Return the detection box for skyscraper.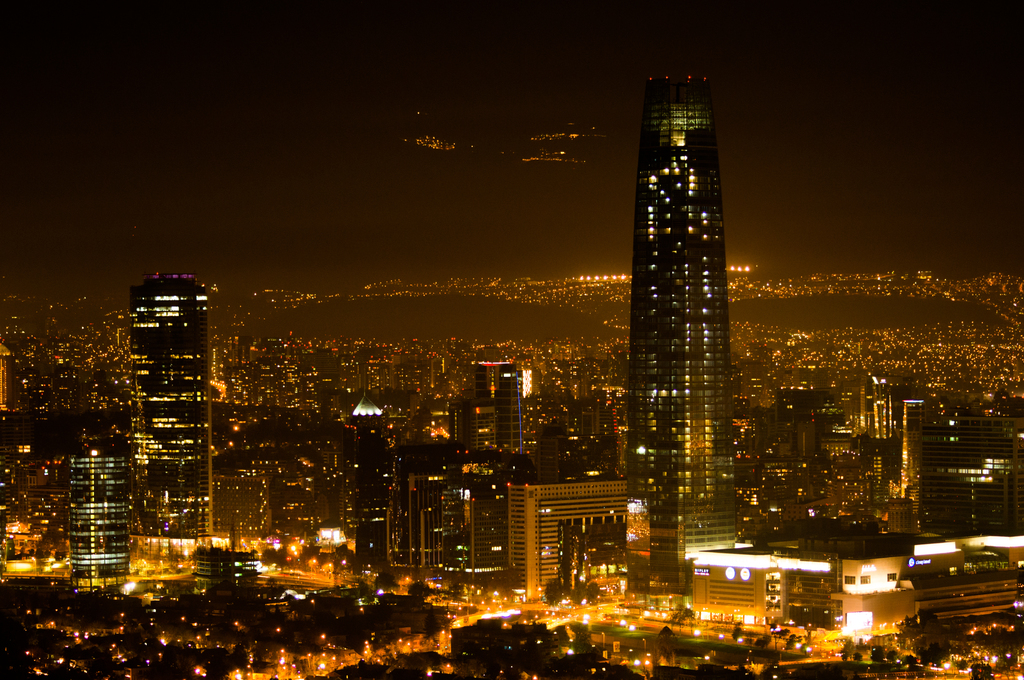
[69,439,134,573].
